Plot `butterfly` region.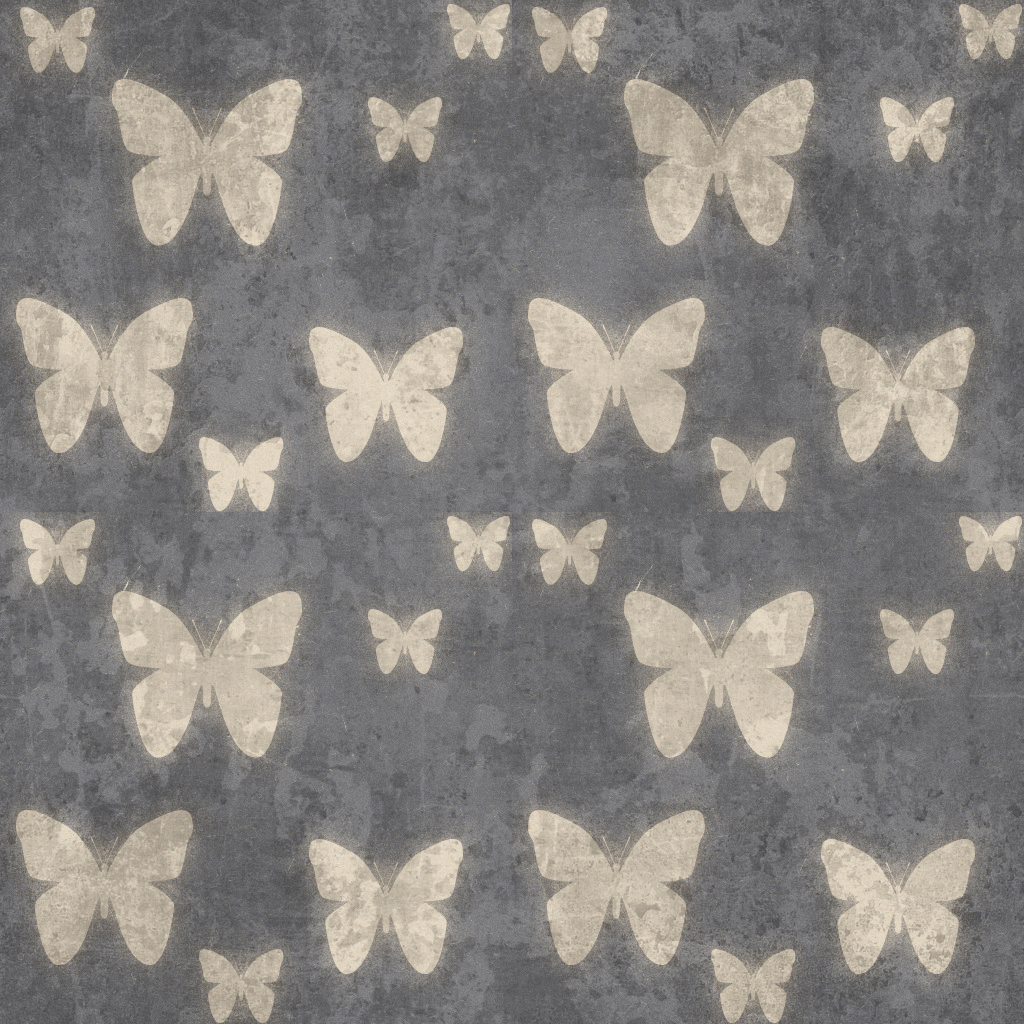
Plotted at rect(531, 5, 603, 77).
